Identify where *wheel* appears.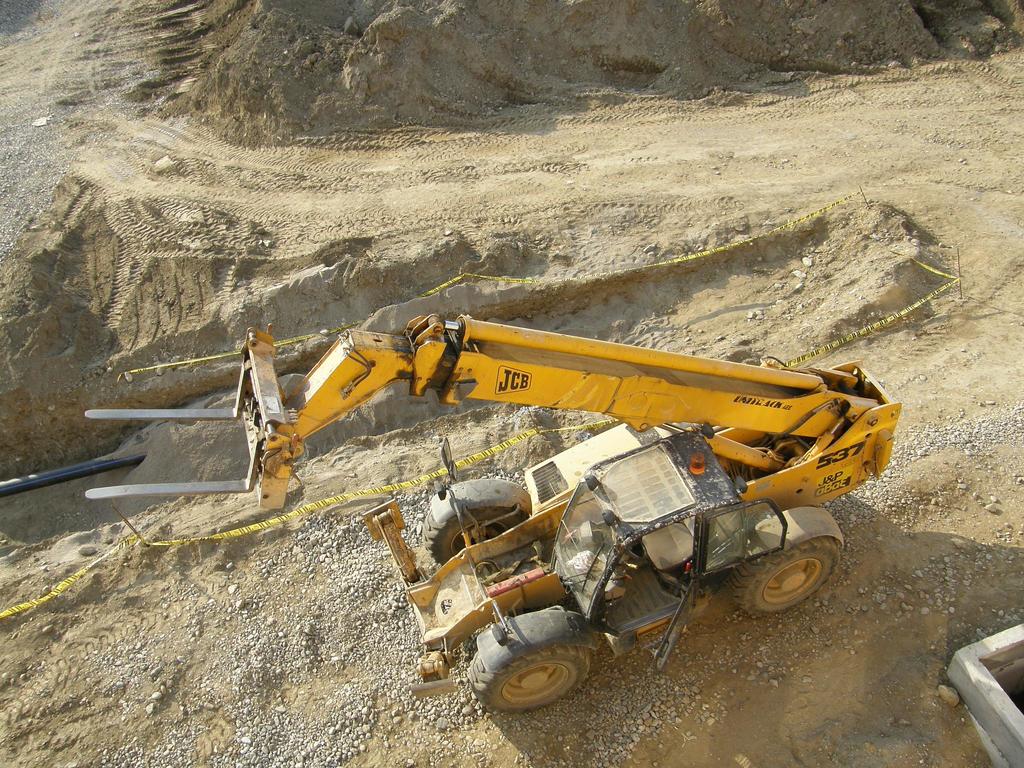
Appears at region(727, 532, 835, 622).
